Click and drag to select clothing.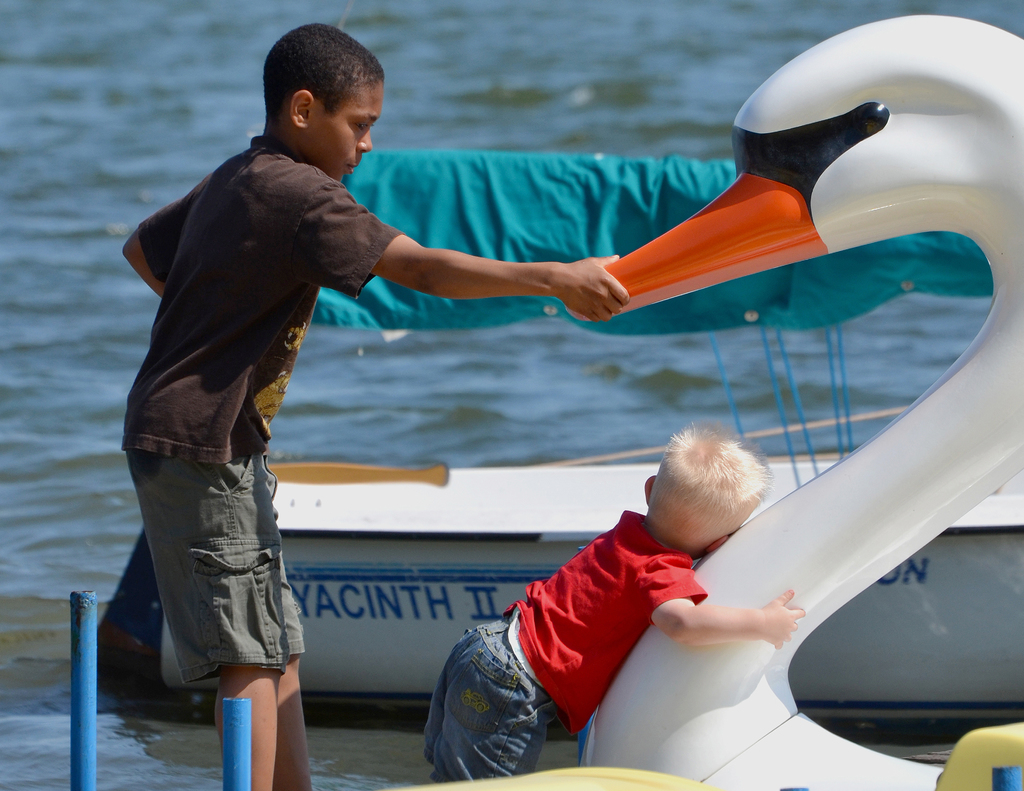
Selection: BBox(112, 131, 409, 687).
